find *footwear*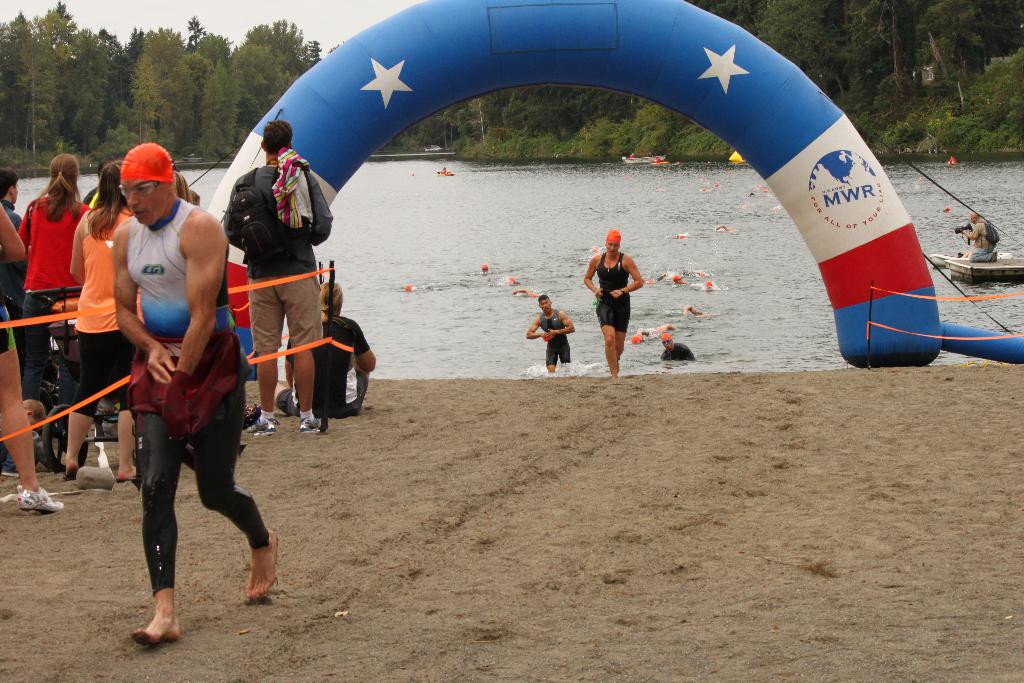
[302, 418, 323, 435]
